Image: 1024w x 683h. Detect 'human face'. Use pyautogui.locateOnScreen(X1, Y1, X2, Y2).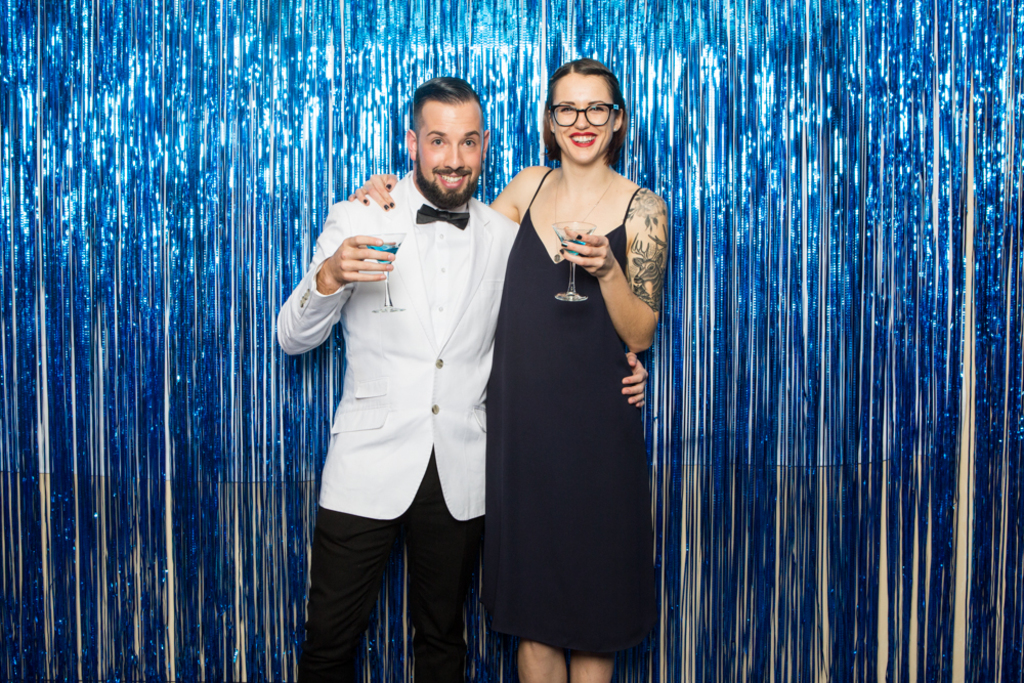
pyautogui.locateOnScreen(554, 75, 616, 161).
